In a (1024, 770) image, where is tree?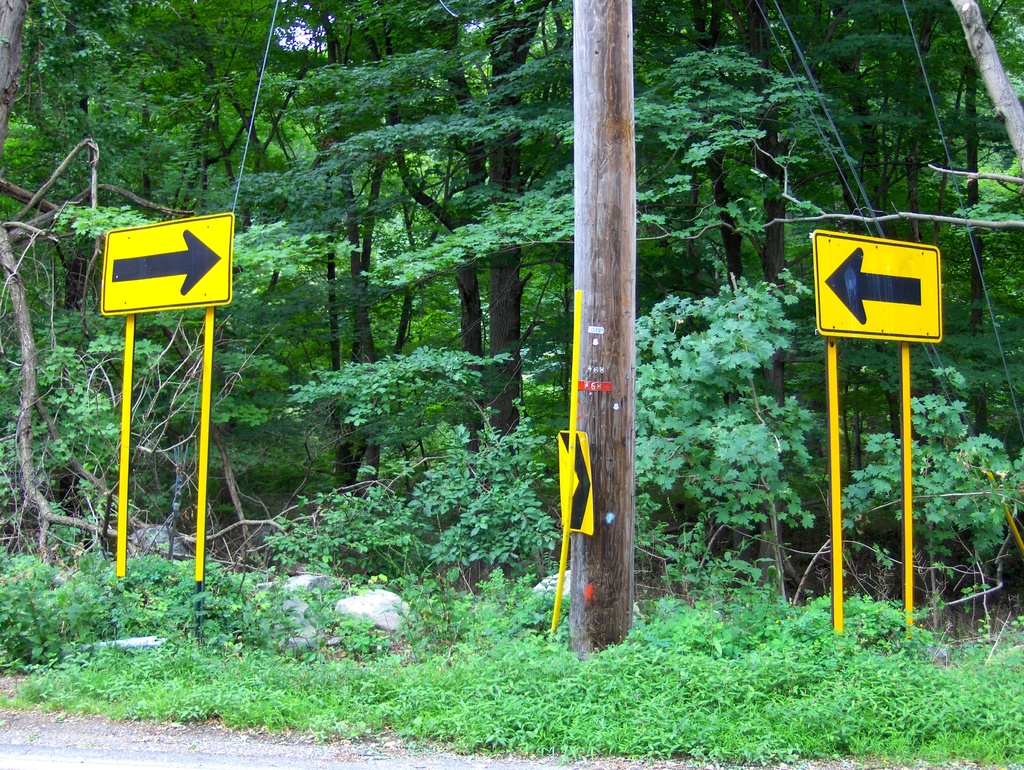
(left=0, top=0, right=566, bottom=655).
